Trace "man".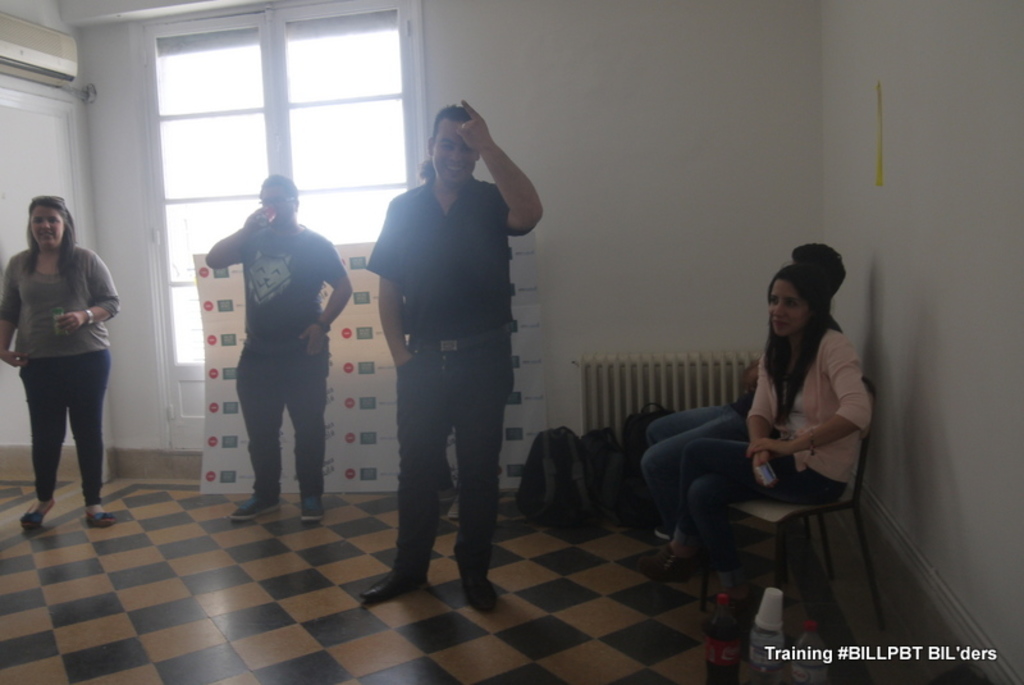
Traced to crop(357, 105, 540, 607).
